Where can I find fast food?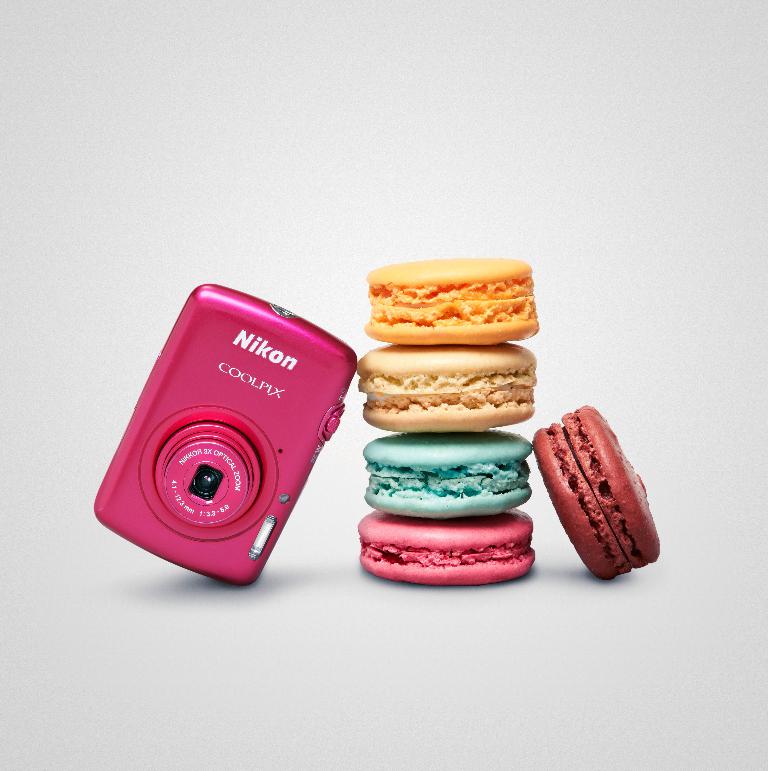
You can find it at box(357, 520, 545, 585).
